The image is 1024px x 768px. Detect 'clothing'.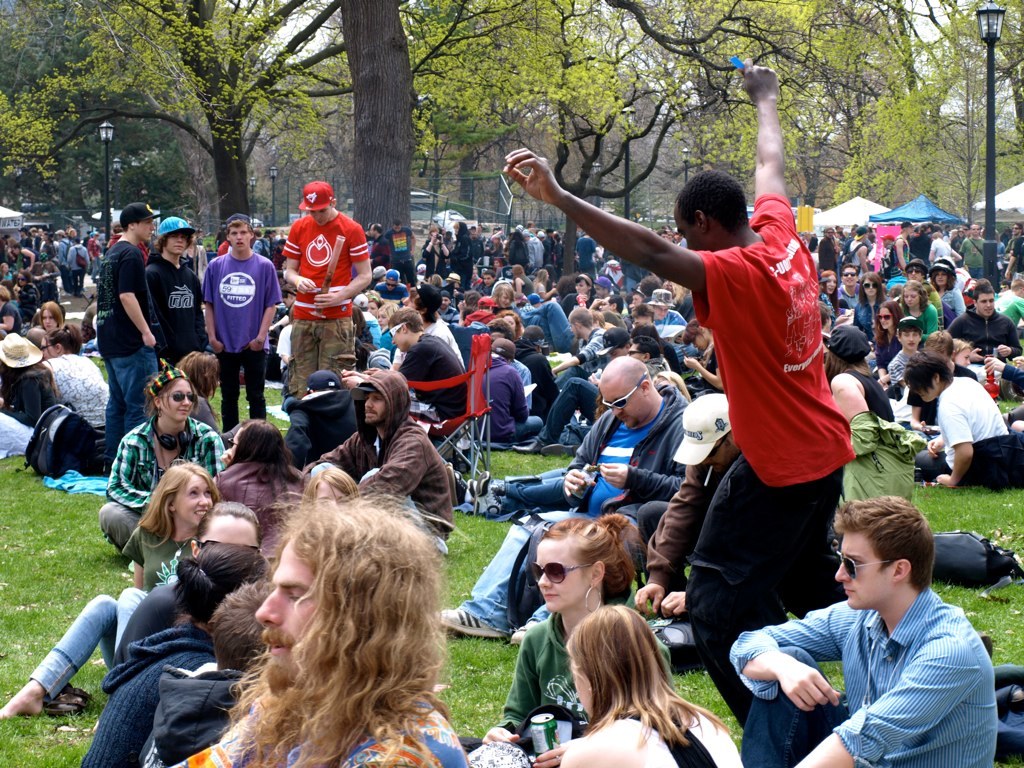
Detection: x1=641, y1=290, x2=670, y2=313.
